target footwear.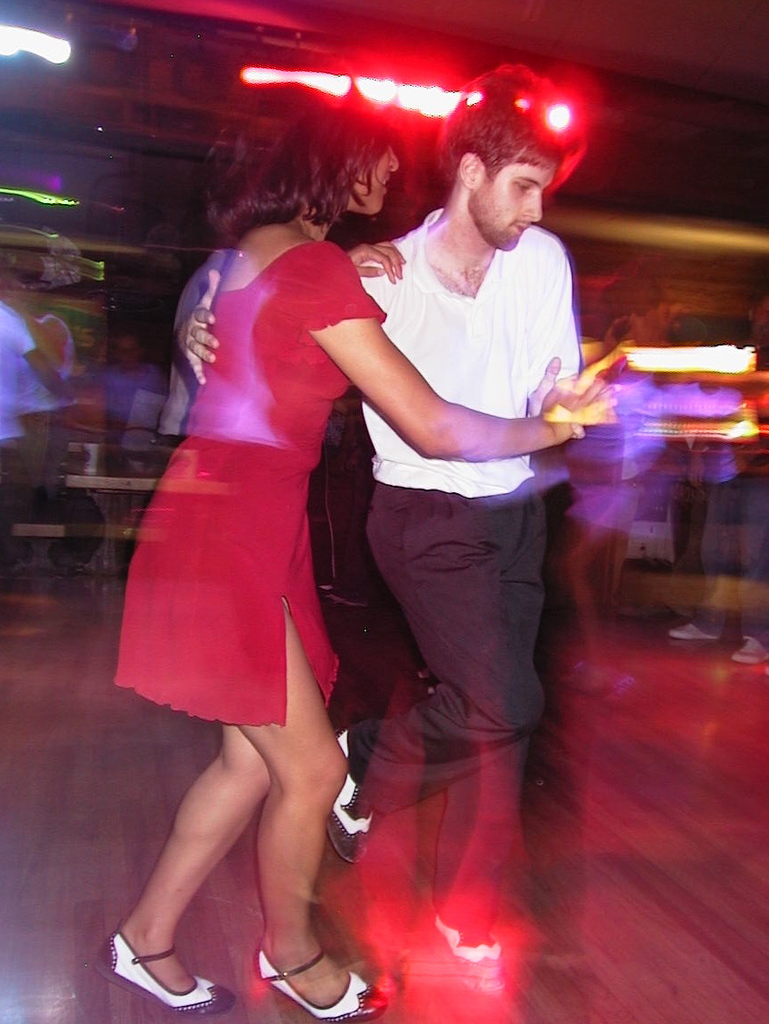
Target region: (424, 914, 511, 1023).
